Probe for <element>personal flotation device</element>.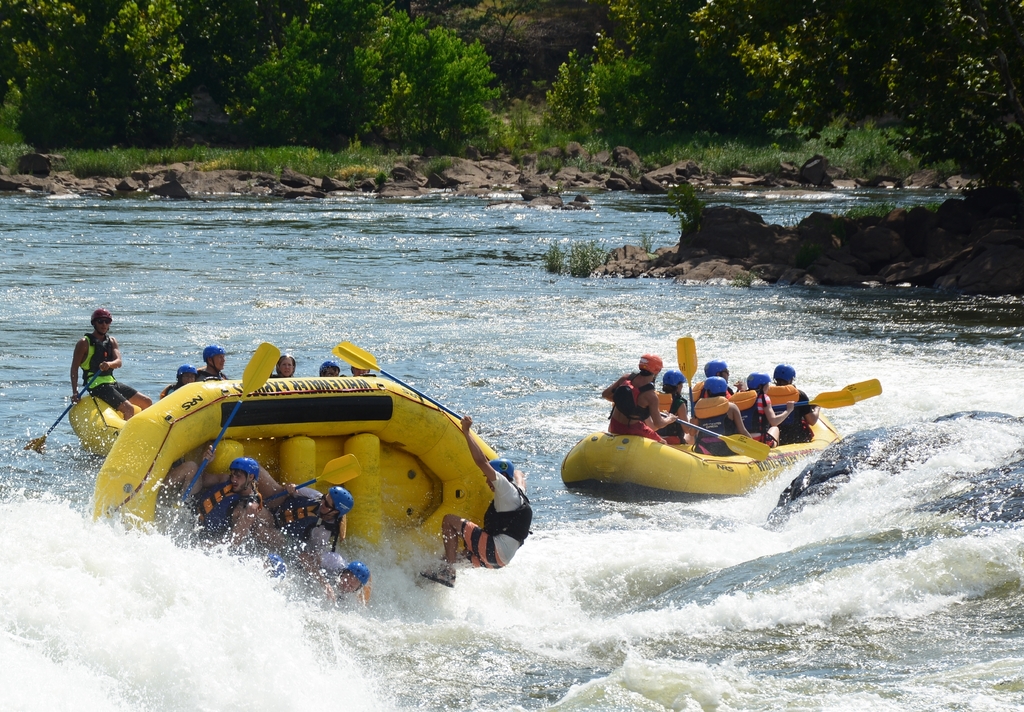
Probe result: x1=198, y1=473, x2=268, y2=537.
